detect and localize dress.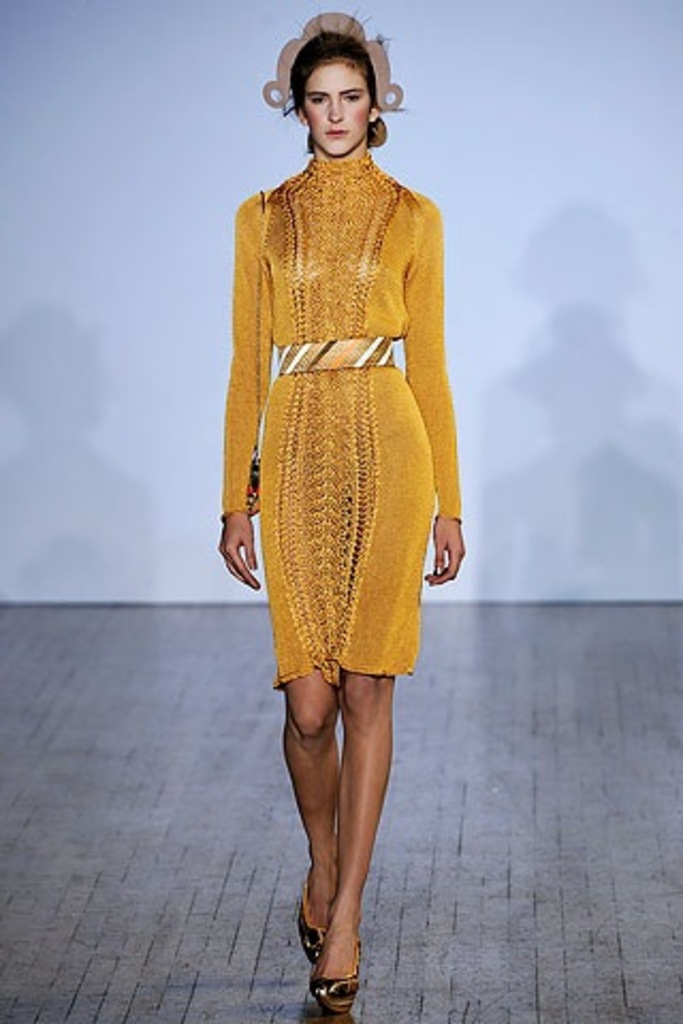
Localized at l=222, t=143, r=463, b=685.
